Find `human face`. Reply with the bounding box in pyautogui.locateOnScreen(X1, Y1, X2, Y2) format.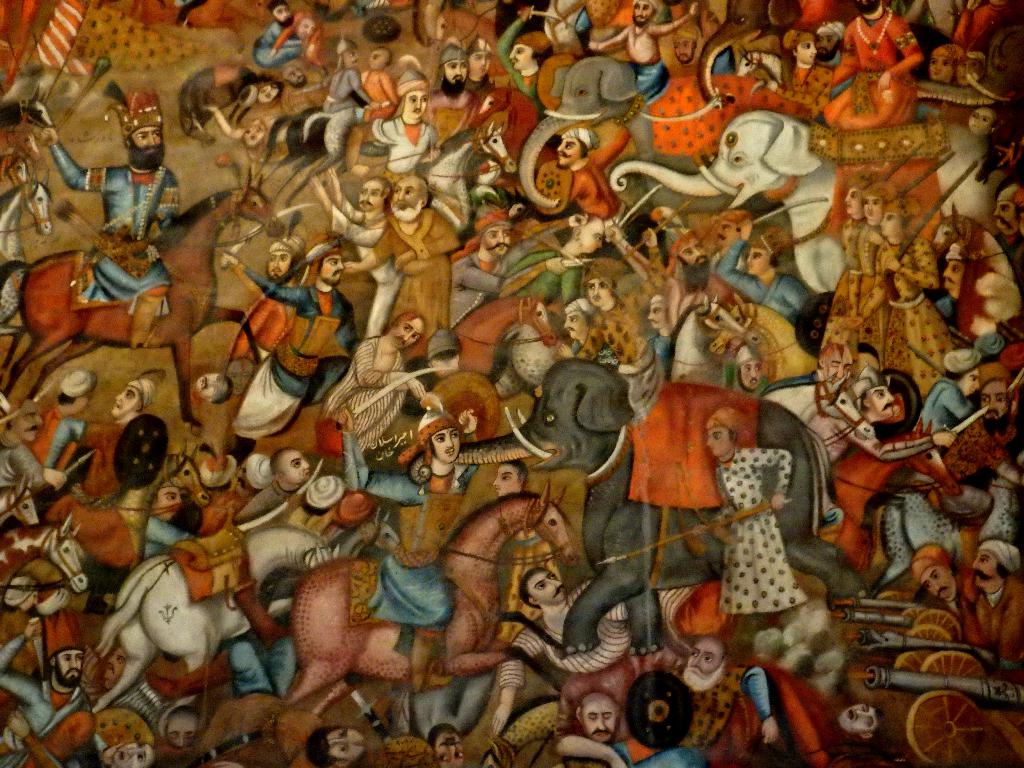
pyautogui.locateOnScreen(317, 254, 342, 284).
